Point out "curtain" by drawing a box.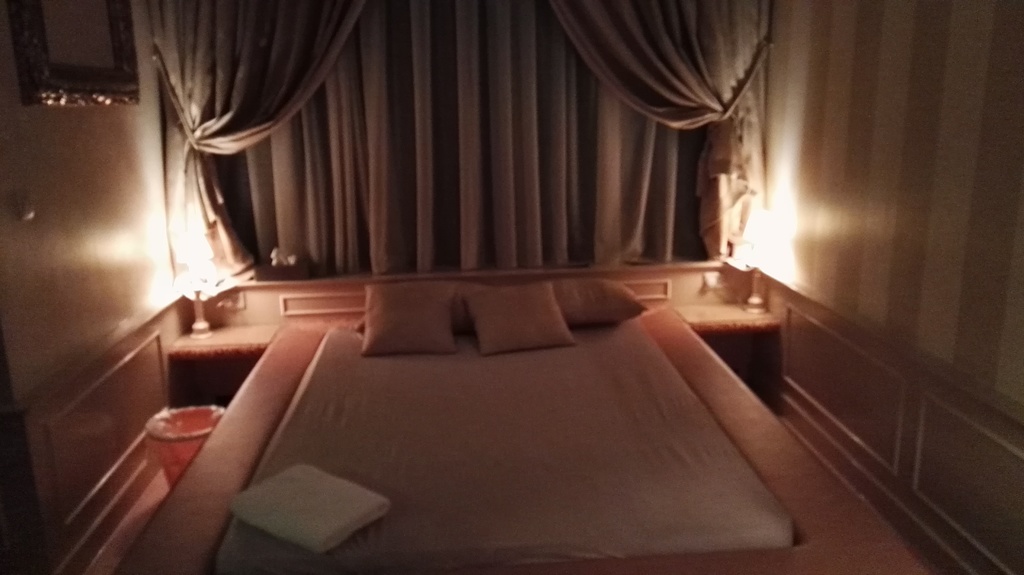
l=151, t=16, r=801, b=315.
